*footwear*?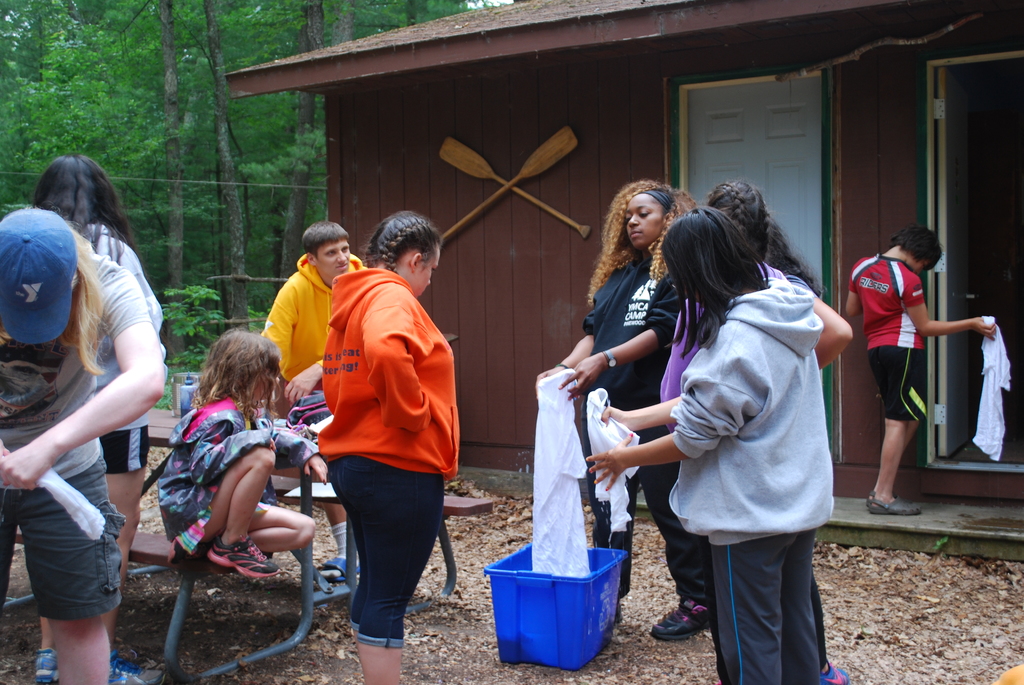
locate(110, 643, 169, 684)
